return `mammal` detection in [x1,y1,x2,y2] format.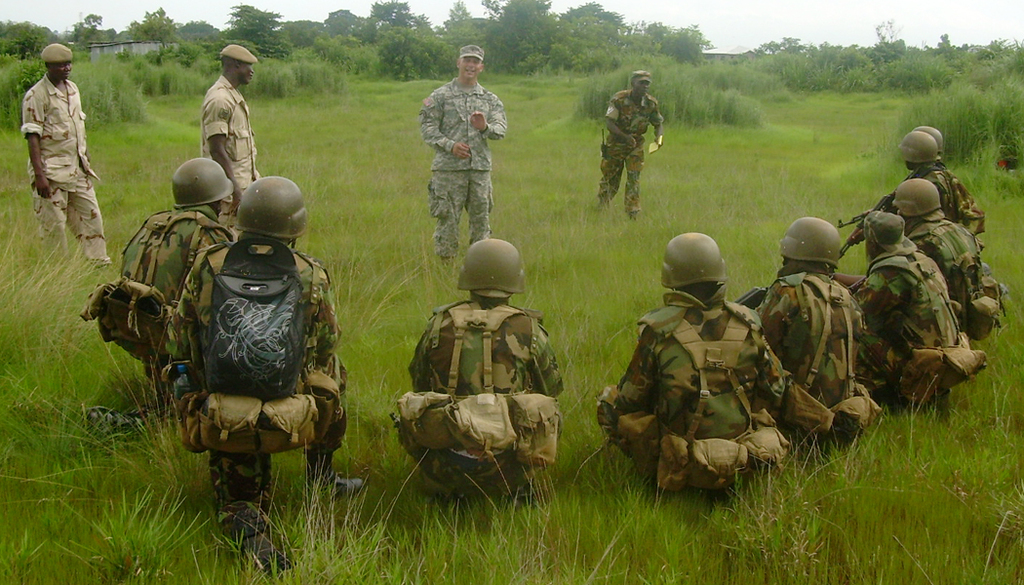
[591,63,666,221].
